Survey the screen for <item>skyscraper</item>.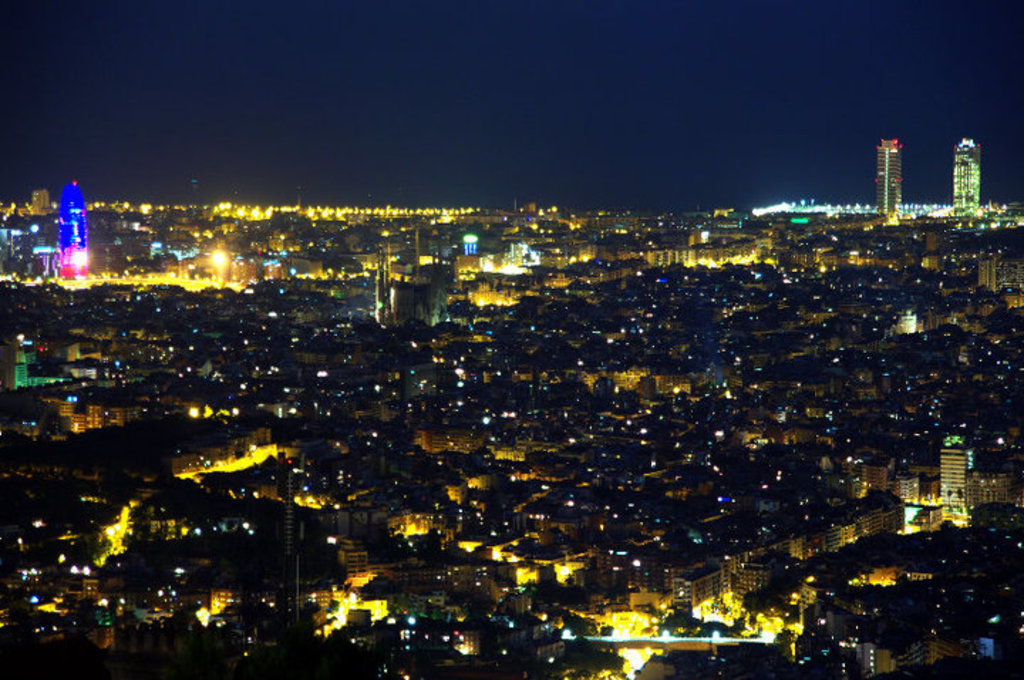
Survey found: rect(950, 139, 984, 212).
